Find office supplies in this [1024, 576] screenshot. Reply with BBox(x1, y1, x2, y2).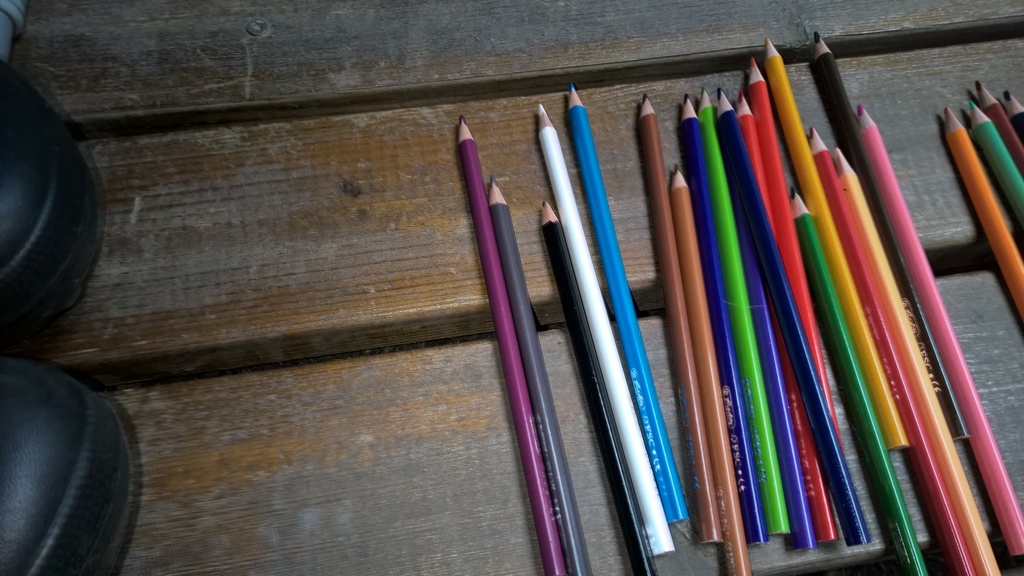
BBox(540, 198, 653, 575).
